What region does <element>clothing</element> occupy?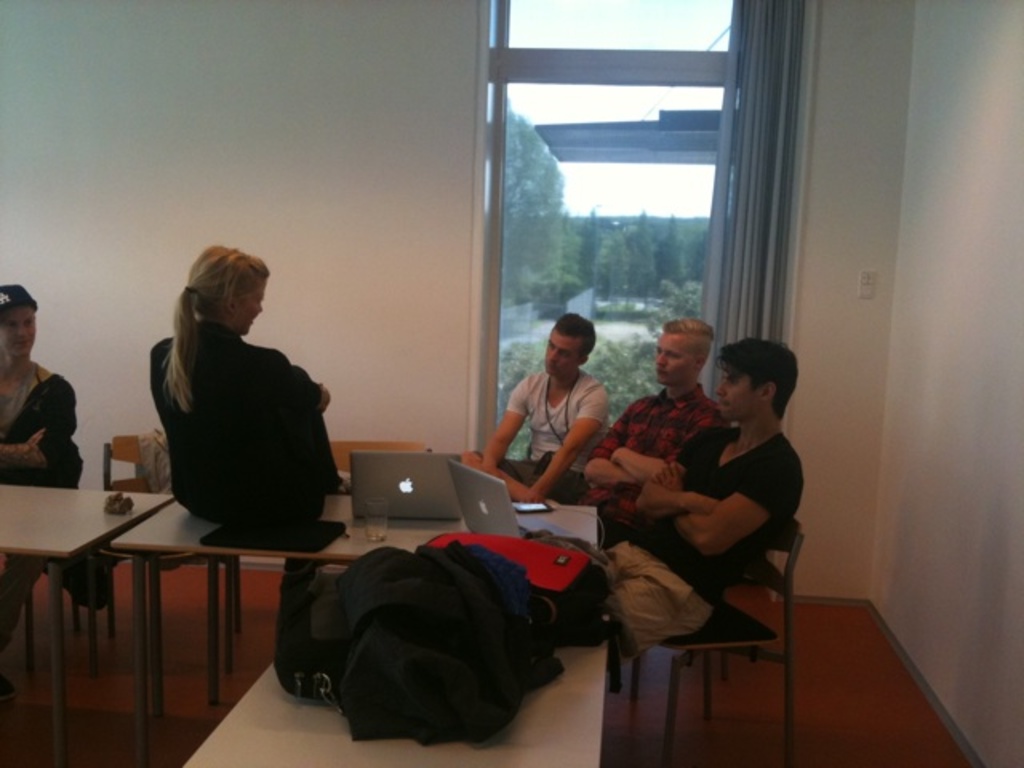
{"x1": 0, "y1": 387, "x2": 77, "y2": 490}.
